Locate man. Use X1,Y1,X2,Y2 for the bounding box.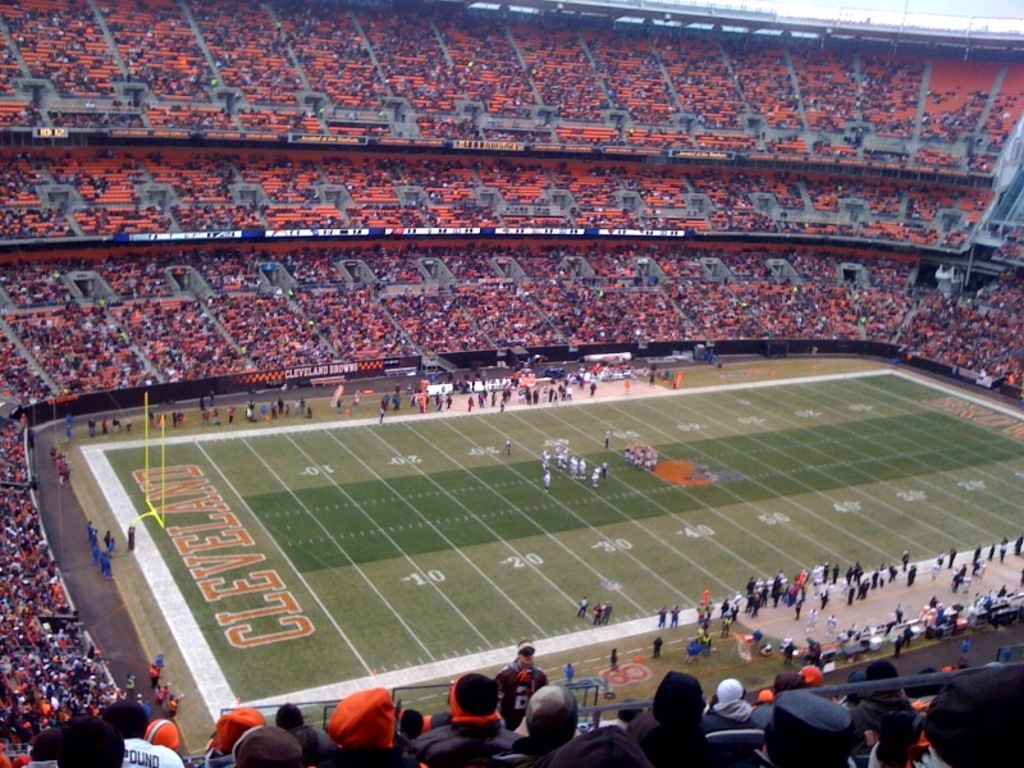
950,570,964,585.
